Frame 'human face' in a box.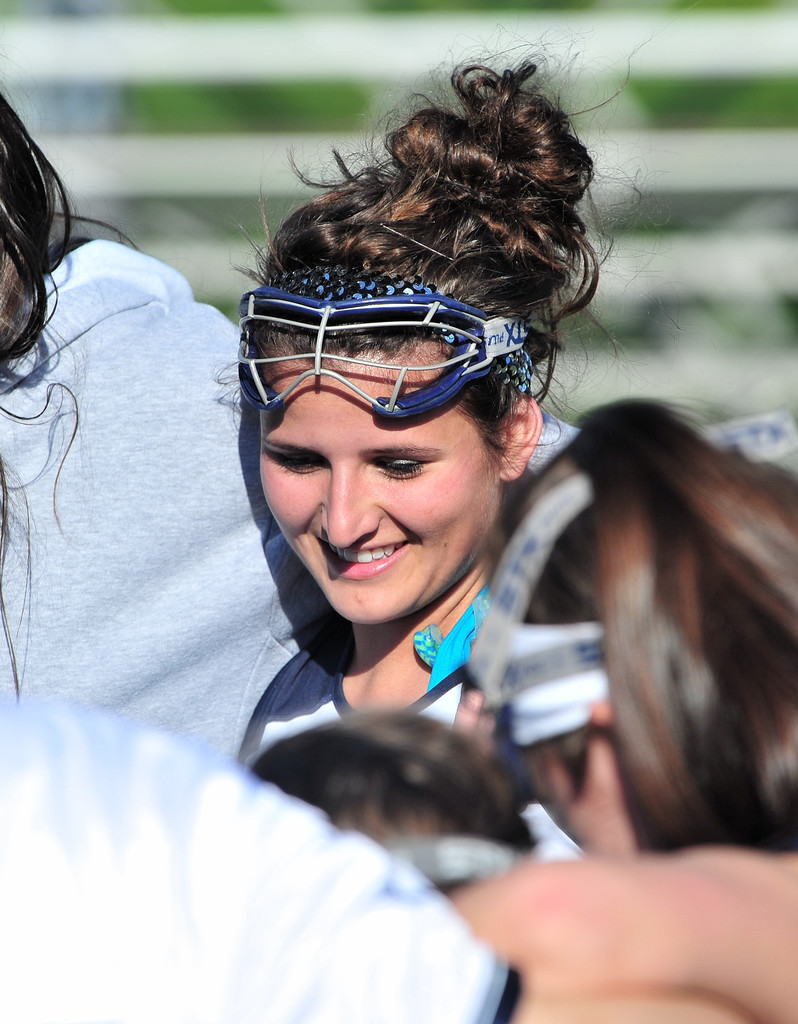
(258,336,498,624).
